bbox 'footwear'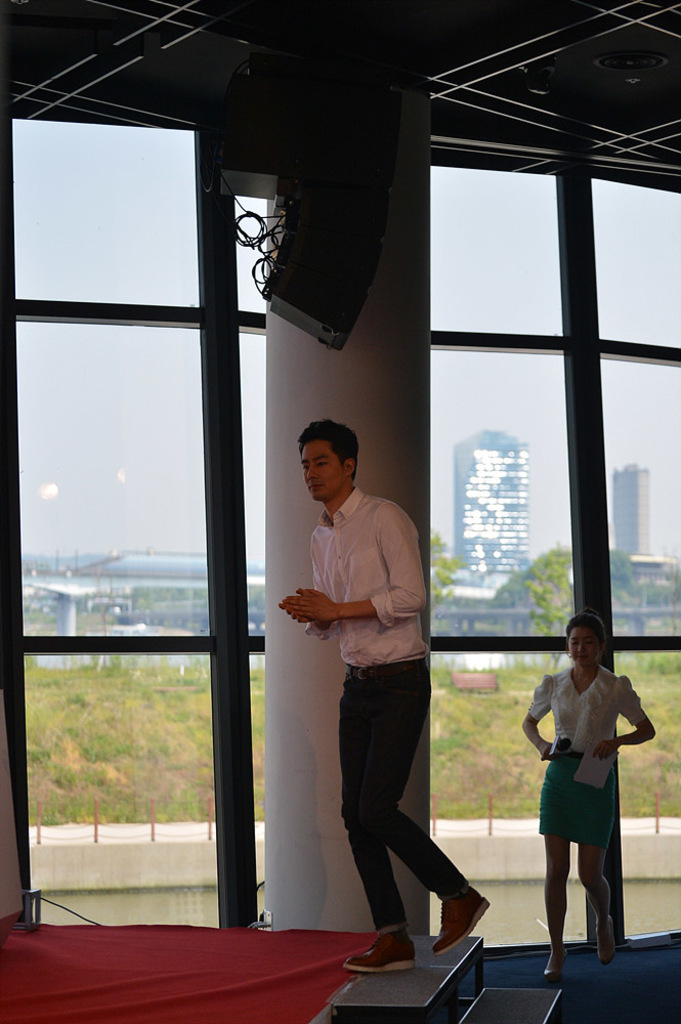
541/959/555/982
